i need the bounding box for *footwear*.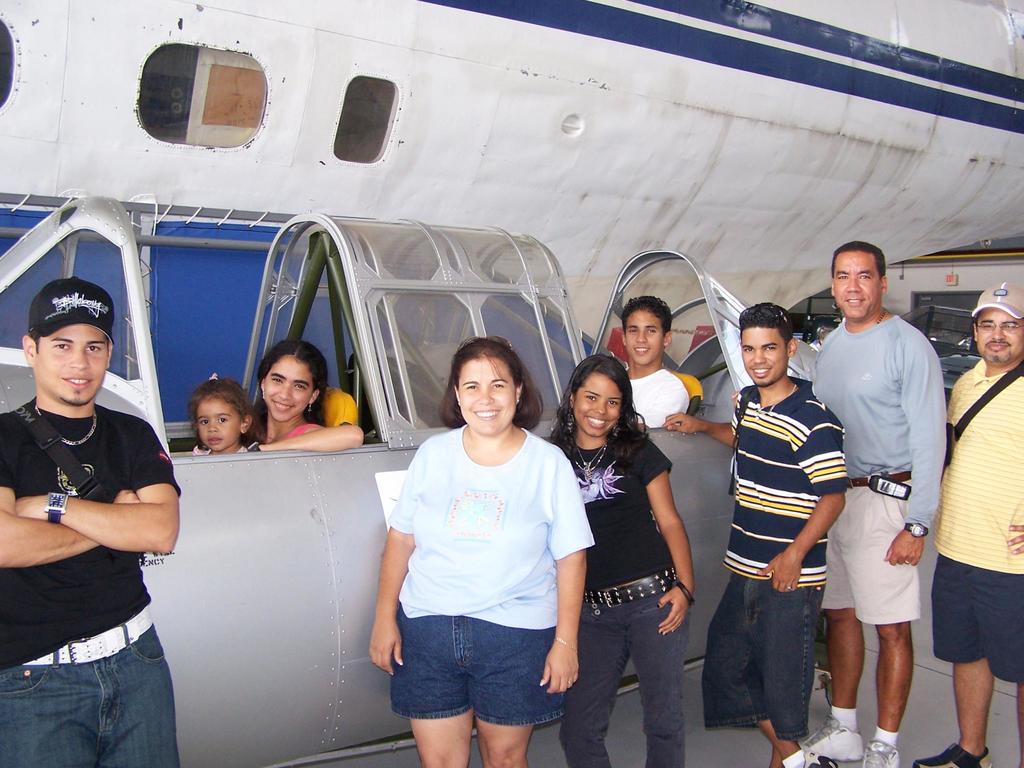
Here it is: <box>860,740,903,767</box>.
